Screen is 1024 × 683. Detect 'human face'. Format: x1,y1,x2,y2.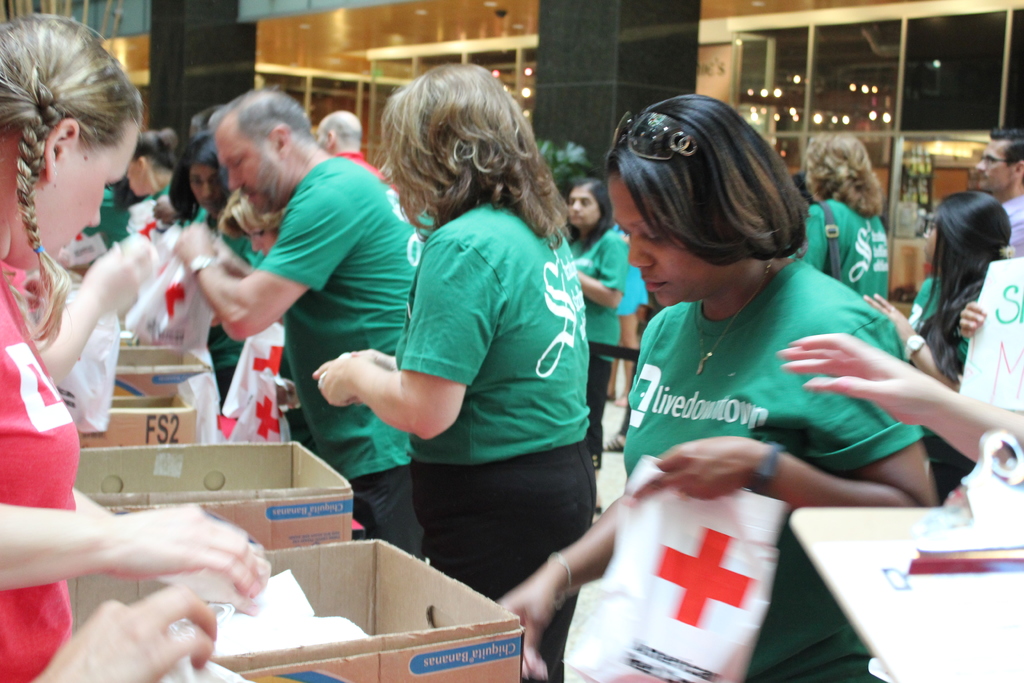
976,137,1012,191.
